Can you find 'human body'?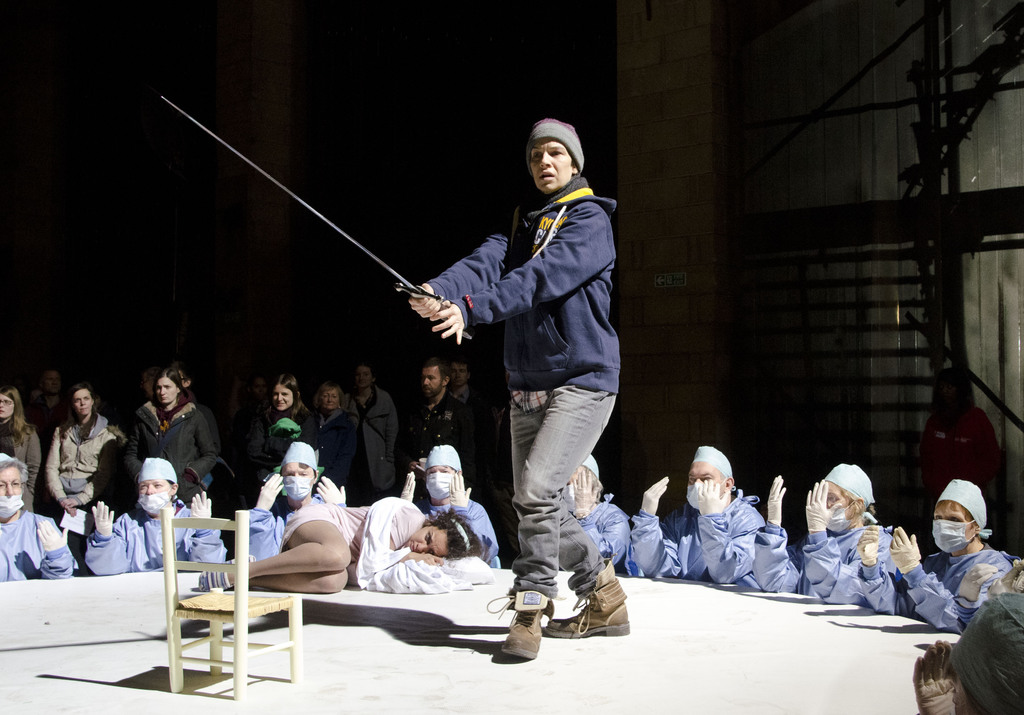
Yes, bounding box: [x1=127, y1=359, x2=229, y2=485].
